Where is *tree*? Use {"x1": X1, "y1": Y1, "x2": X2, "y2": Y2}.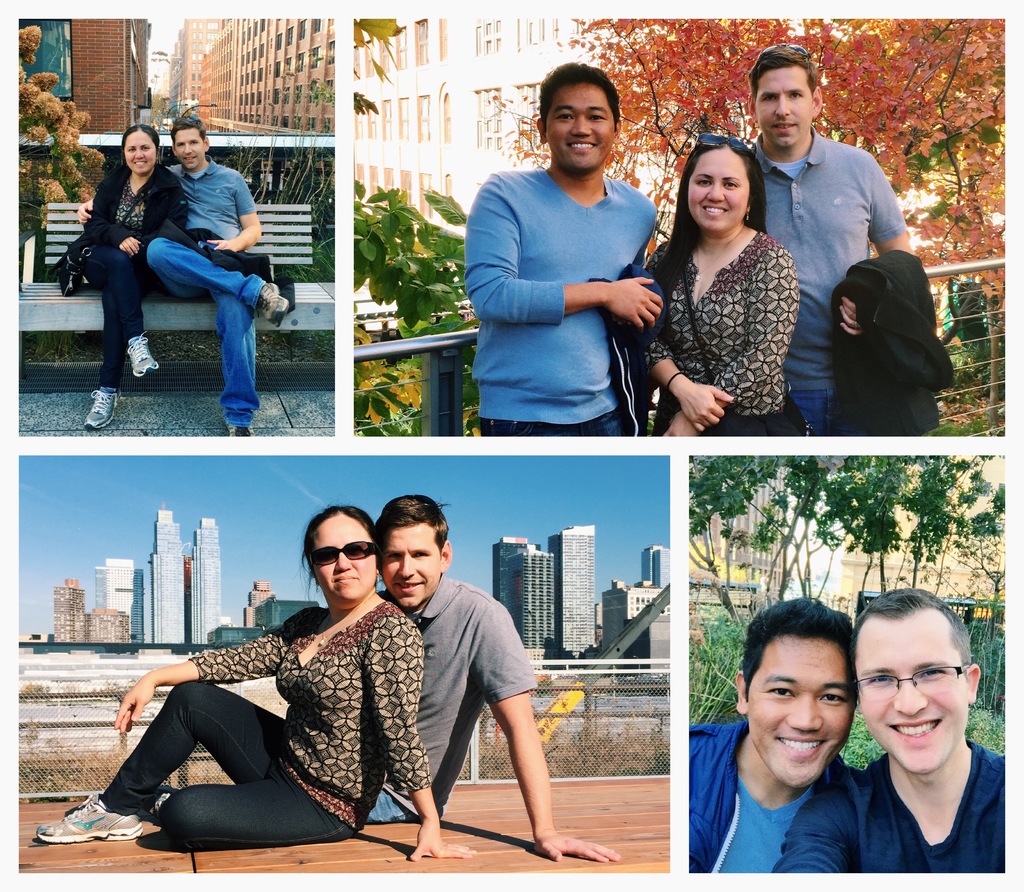
{"x1": 316, "y1": 0, "x2": 486, "y2": 439}.
